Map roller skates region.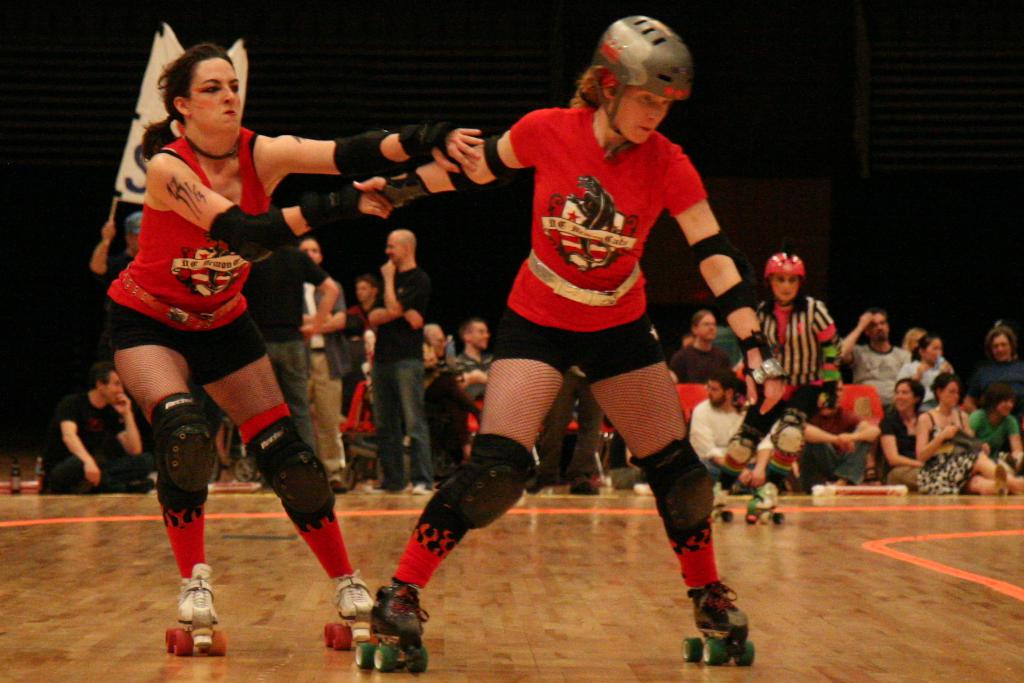
Mapped to bbox=[710, 490, 732, 520].
